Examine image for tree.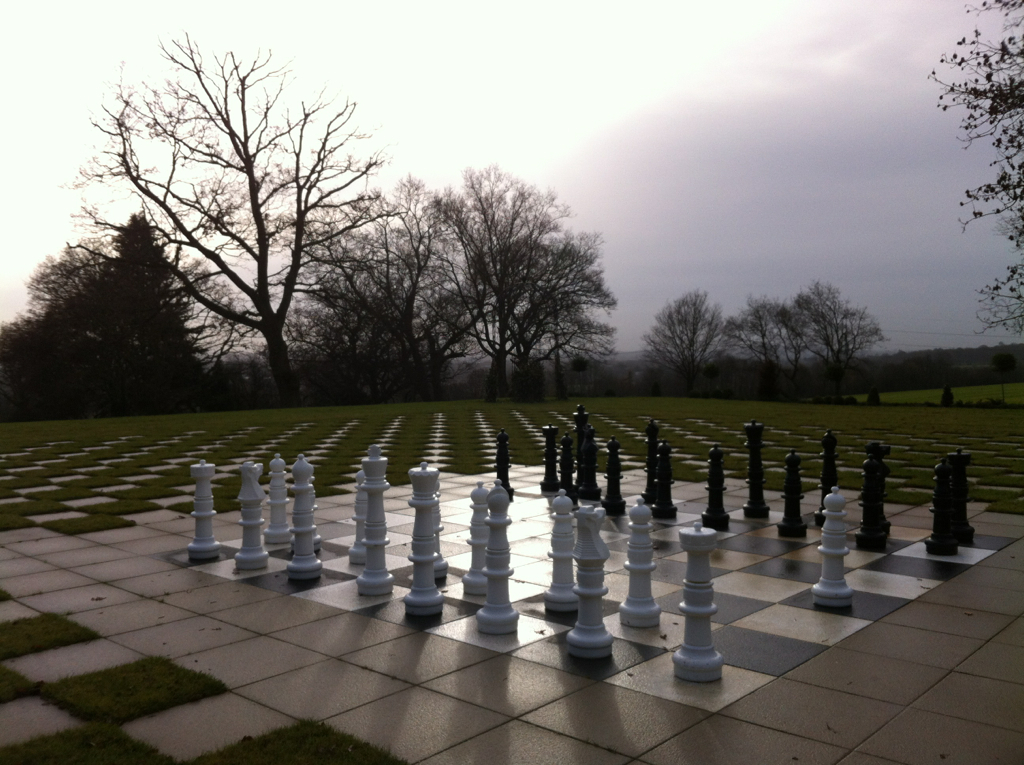
Examination result: 791 281 882 405.
